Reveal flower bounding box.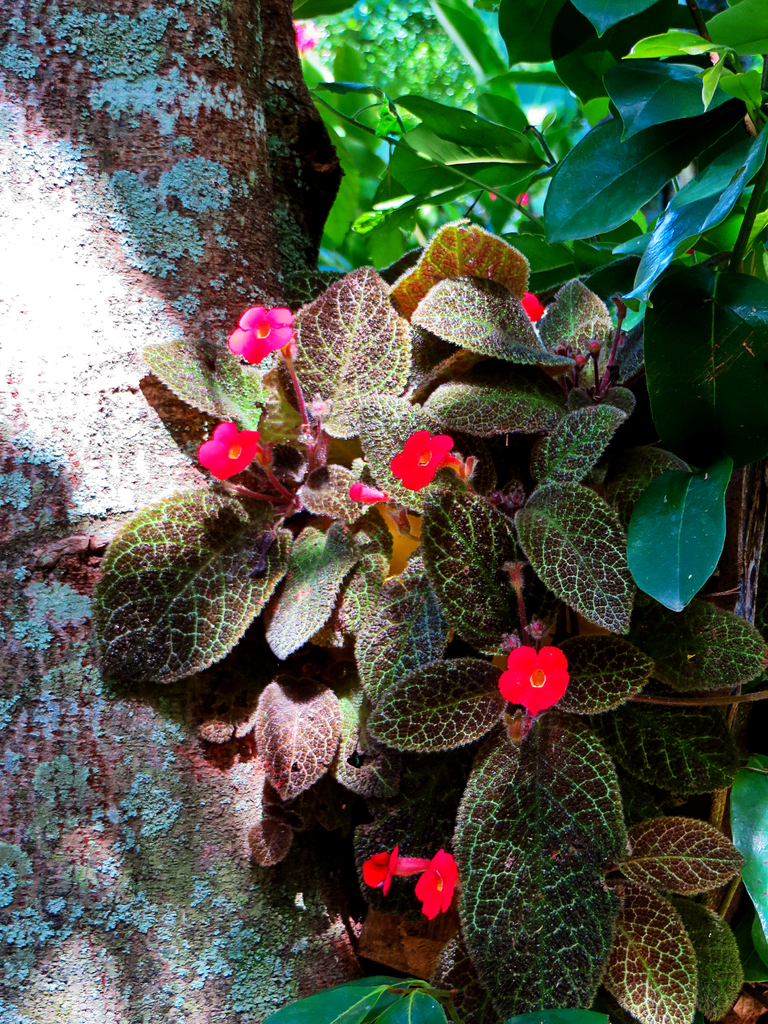
Revealed: detection(346, 479, 394, 514).
